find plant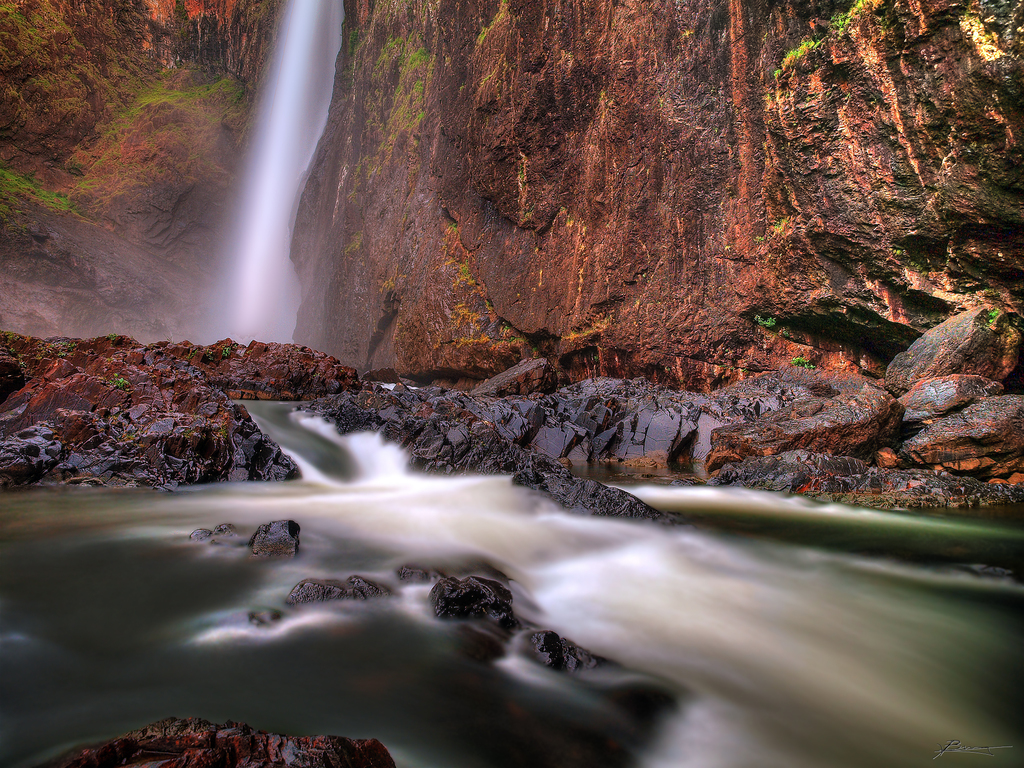
63, 70, 79, 87
